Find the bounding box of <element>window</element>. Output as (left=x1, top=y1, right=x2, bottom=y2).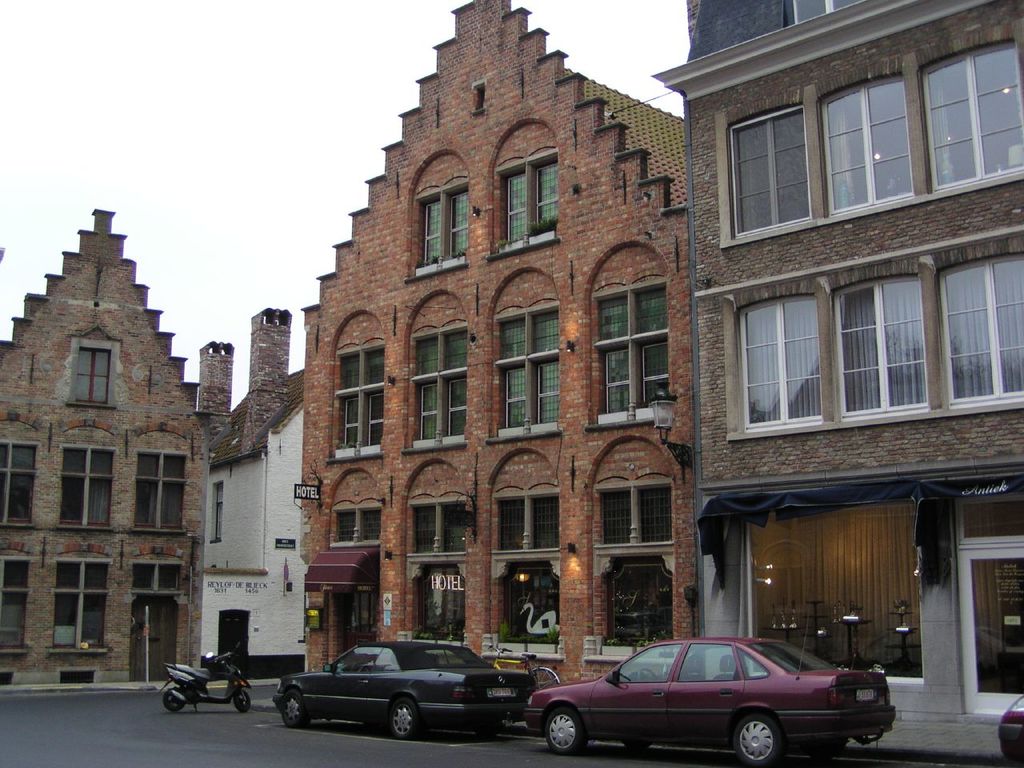
(left=66, top=337, right=119, bottom=406).
